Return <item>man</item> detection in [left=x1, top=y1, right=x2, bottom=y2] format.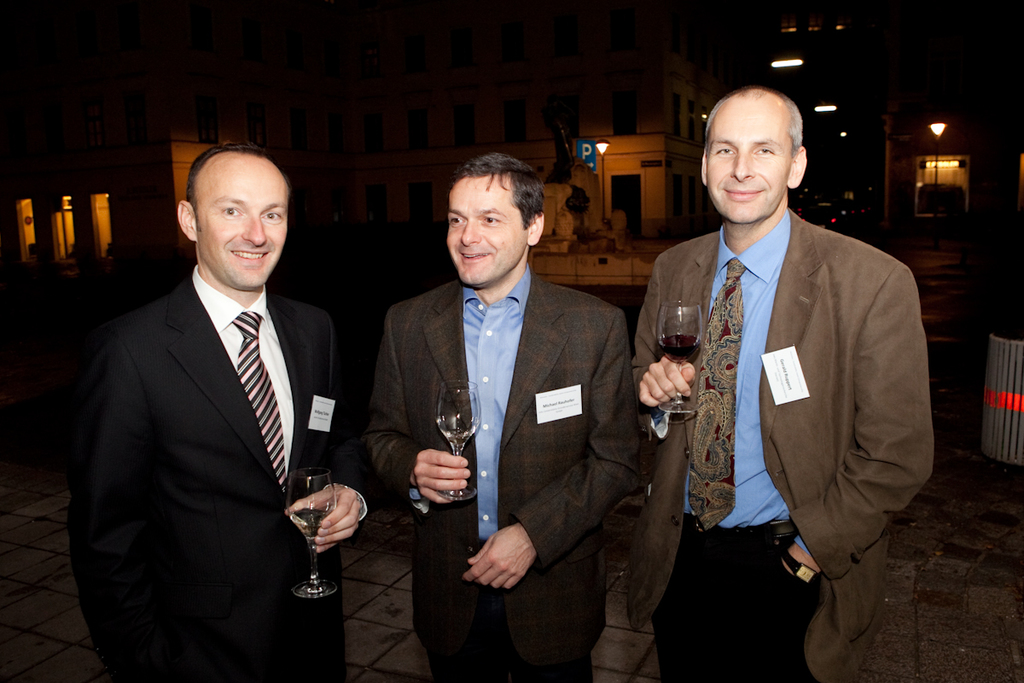
[left=67, top=136, right=381, bottom=682].
